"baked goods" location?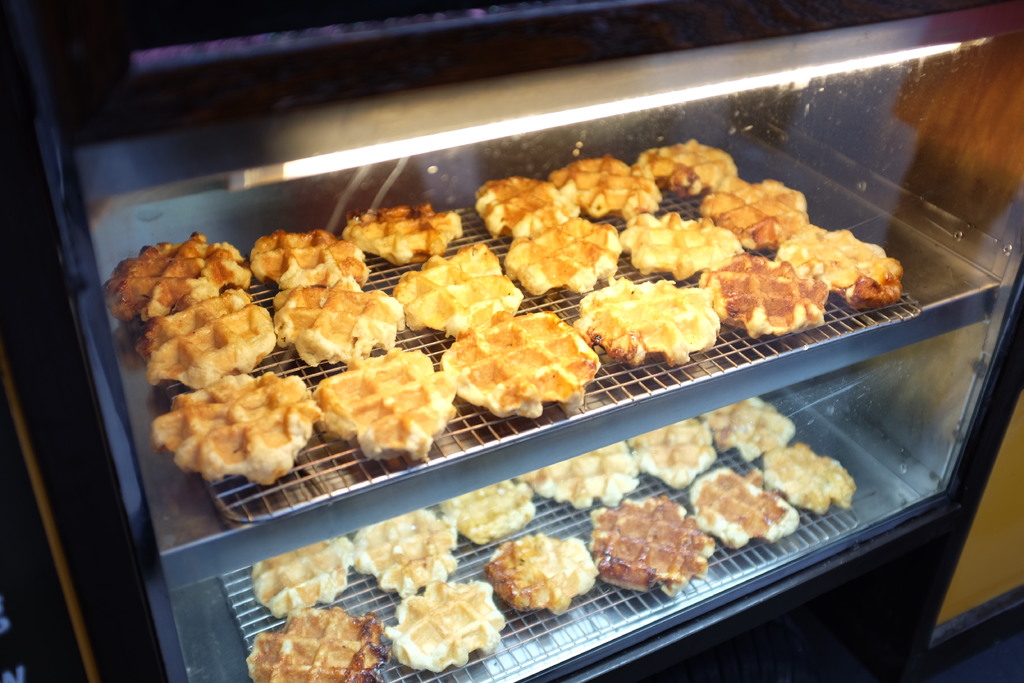
pyautogui.locateOnScreen(148, 370, 321, 483)
